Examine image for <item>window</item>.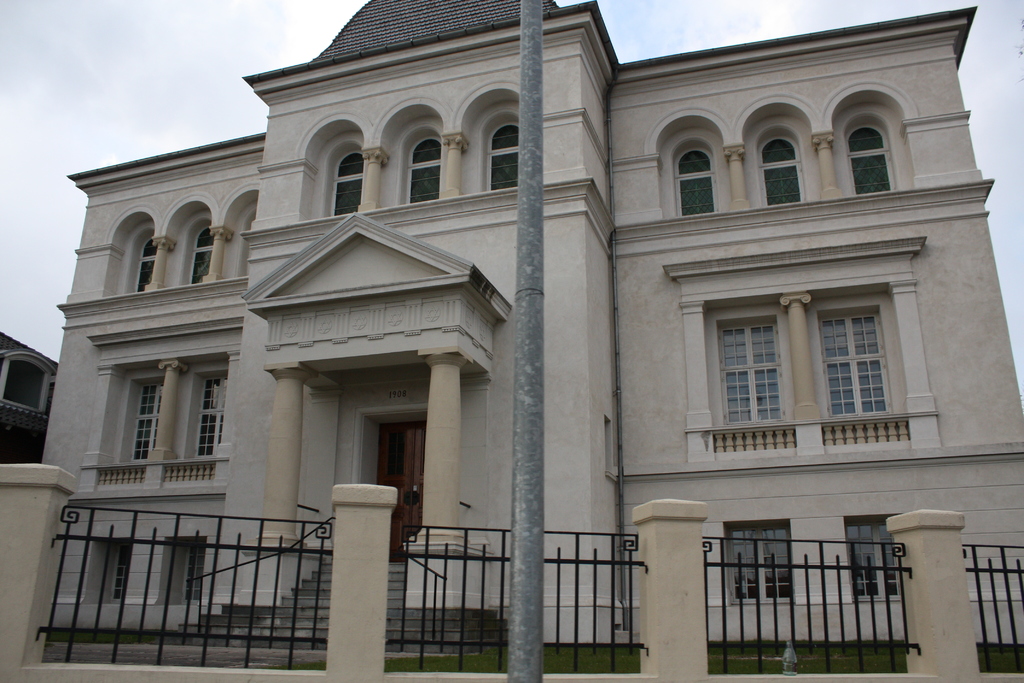
Examination result: crop(724, 516, 795, 605).
